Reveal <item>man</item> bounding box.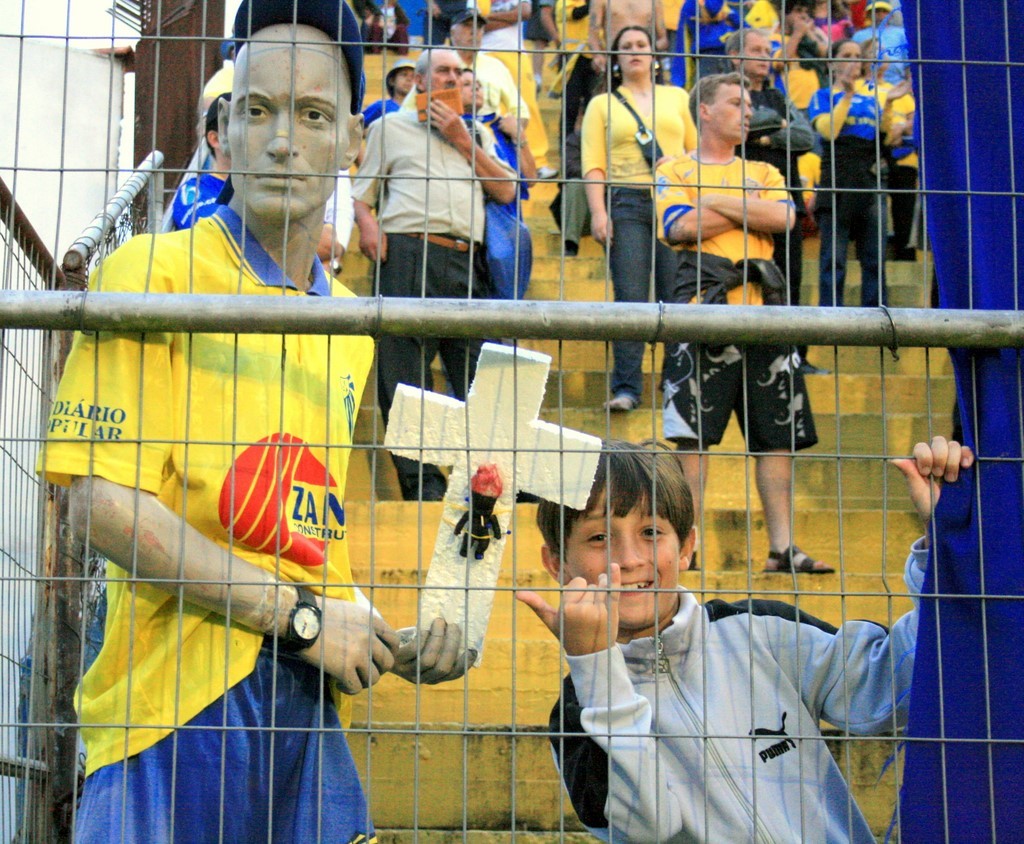
Revealed: bbox=[710, 23, 829, 379].
